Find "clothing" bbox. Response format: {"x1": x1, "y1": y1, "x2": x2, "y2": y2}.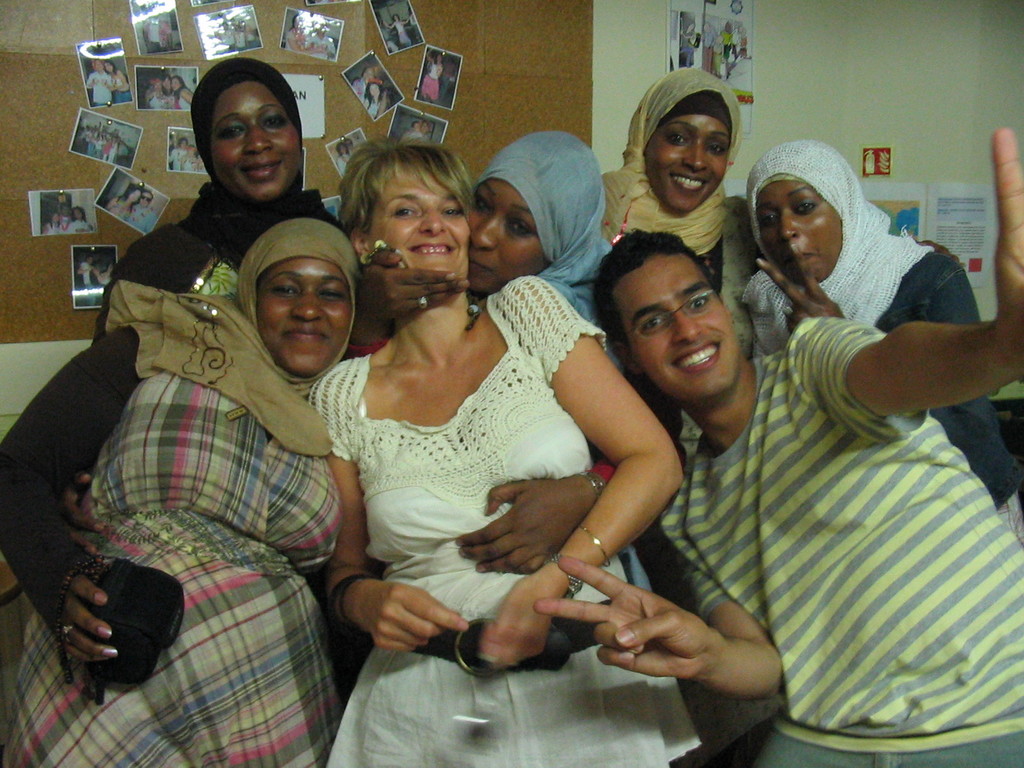
{"x1": 593, "y1": 71, "x2": 738, "y2": 309}.
